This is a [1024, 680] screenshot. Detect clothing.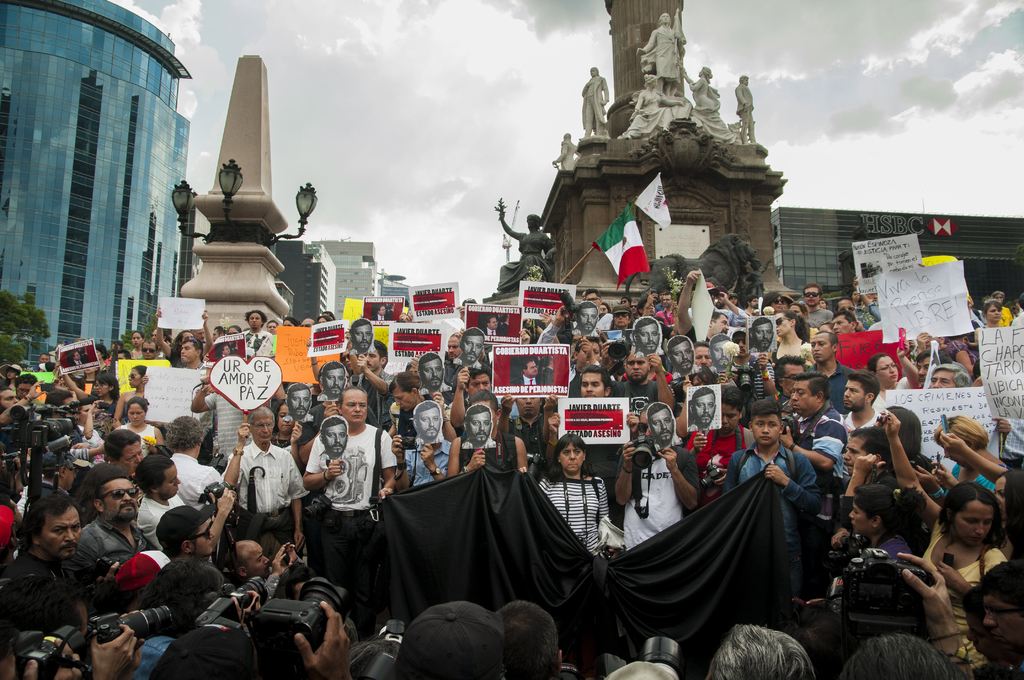
810:360:867:407.
